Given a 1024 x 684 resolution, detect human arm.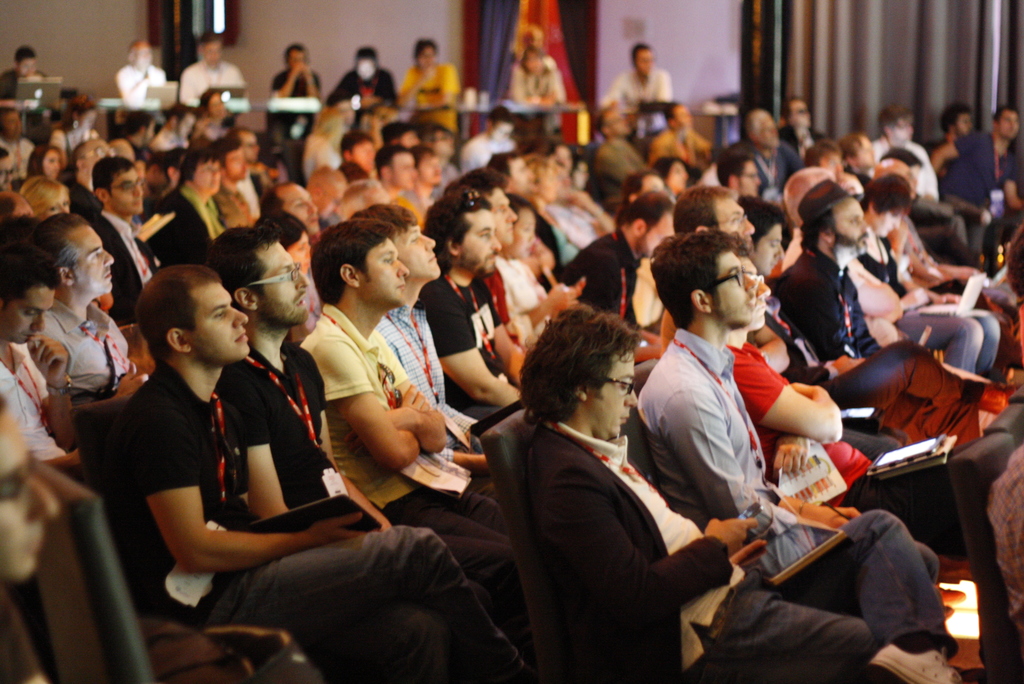
region(1002, 154, 1023, 211).
